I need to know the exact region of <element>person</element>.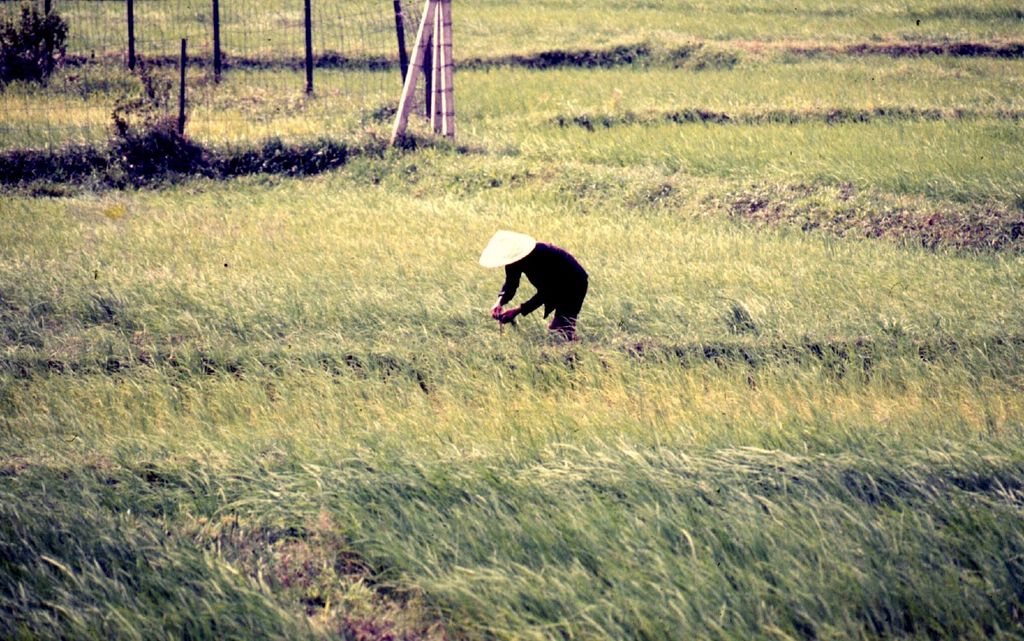
Region: BBox(494, 231, 588, 339).
